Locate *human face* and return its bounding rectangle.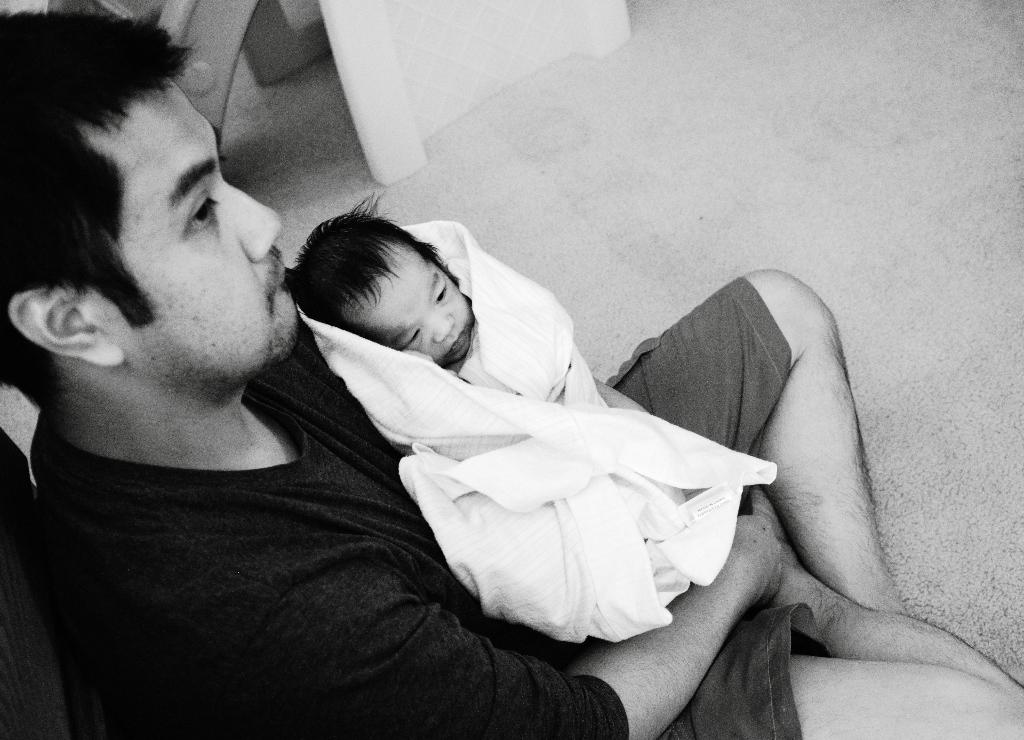
359/244/472/365.
